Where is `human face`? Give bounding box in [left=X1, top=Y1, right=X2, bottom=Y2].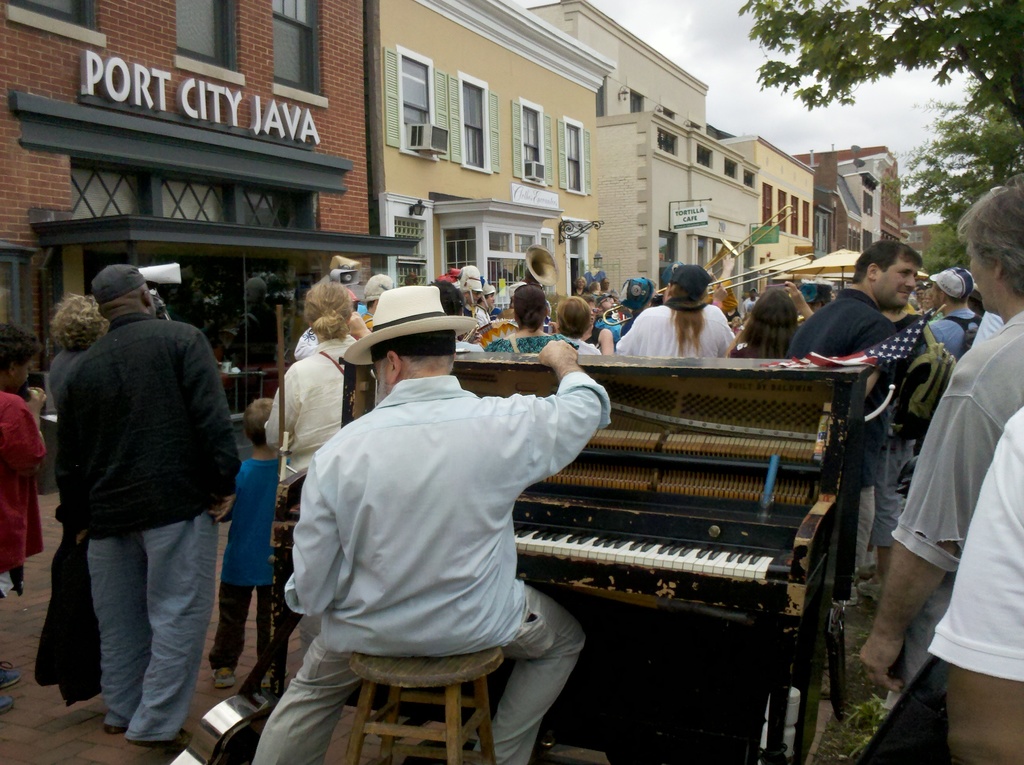
[left=879, top=260, right=918, bottom=309].
